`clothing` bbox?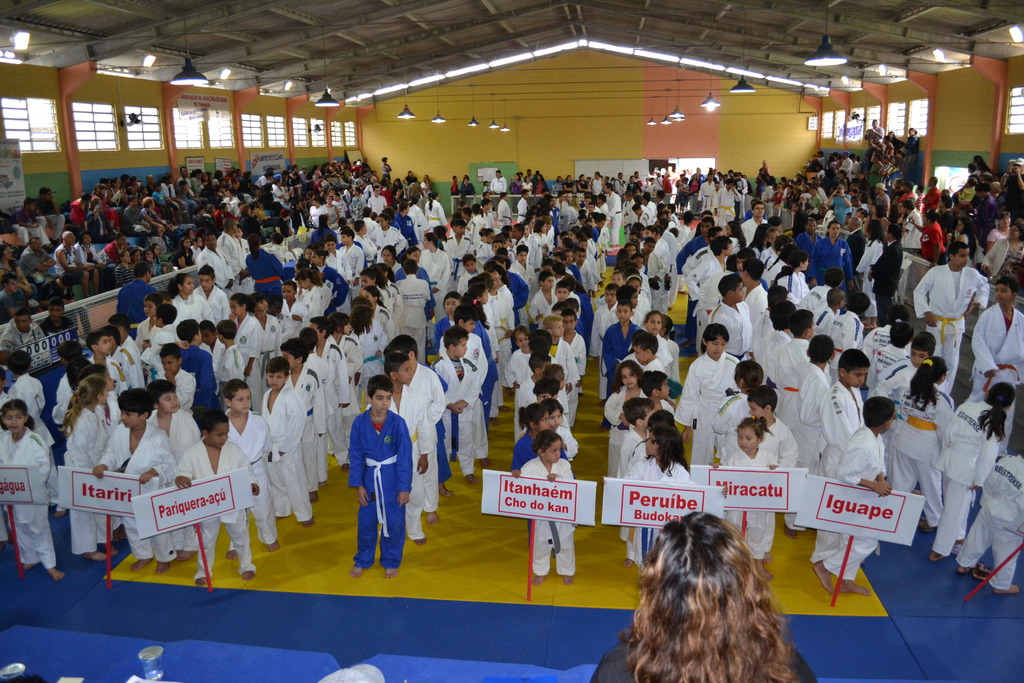
x1=618 y1=457 x2=691 y2=568
